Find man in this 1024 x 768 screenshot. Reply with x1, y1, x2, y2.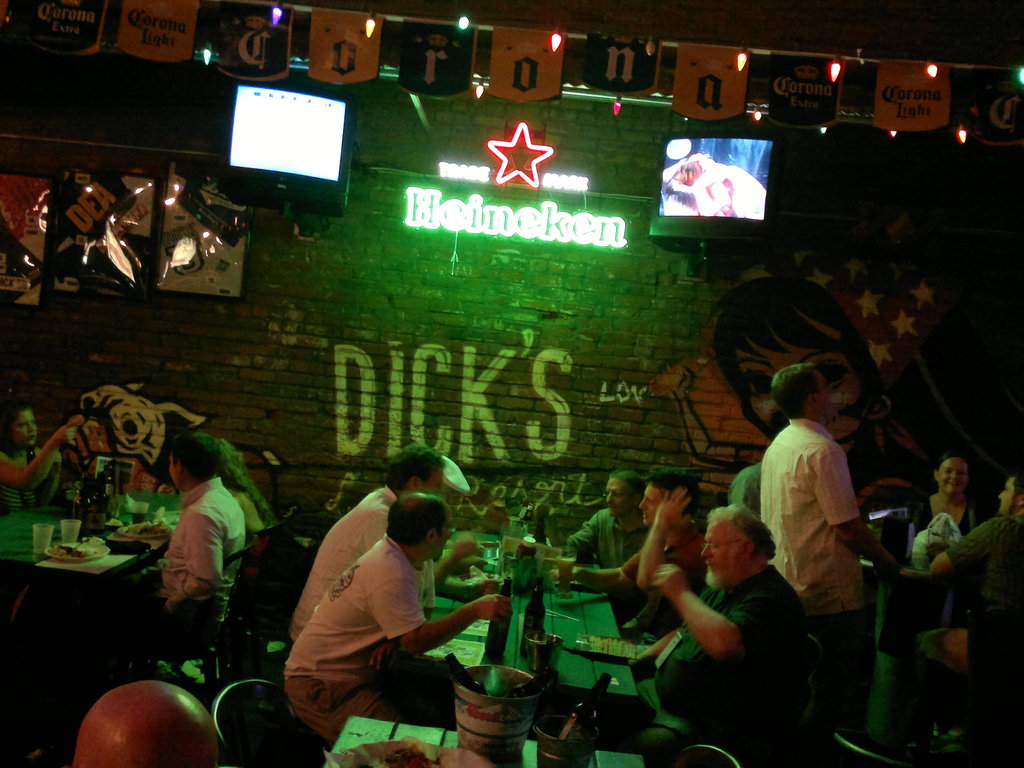
616, 465, 707, 594.
